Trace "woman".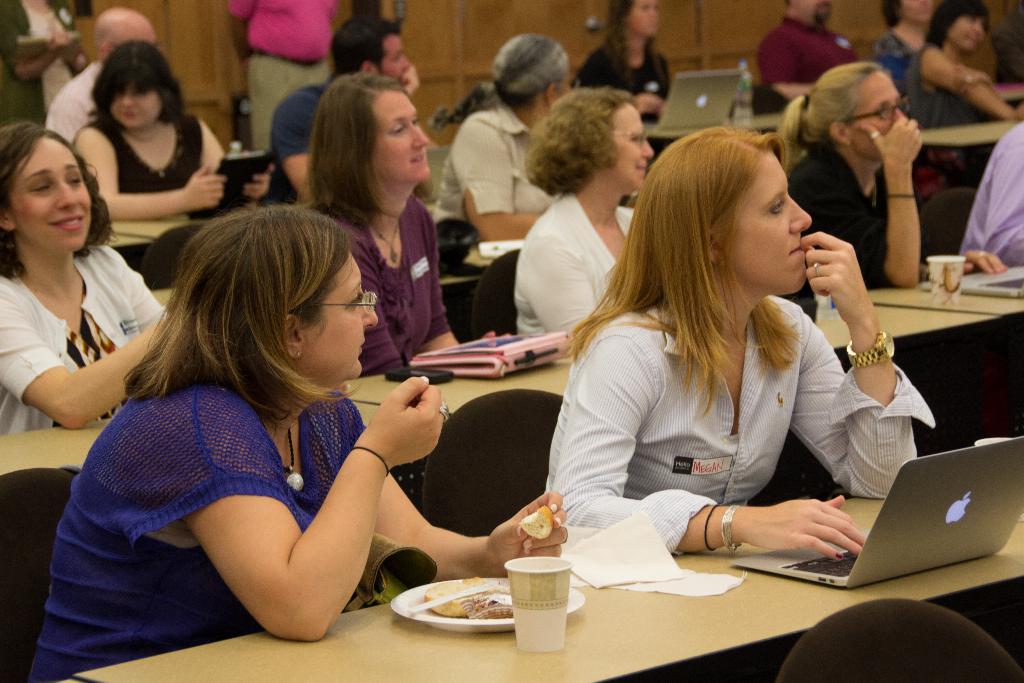
Traced to 0, 119, 170, 436.
